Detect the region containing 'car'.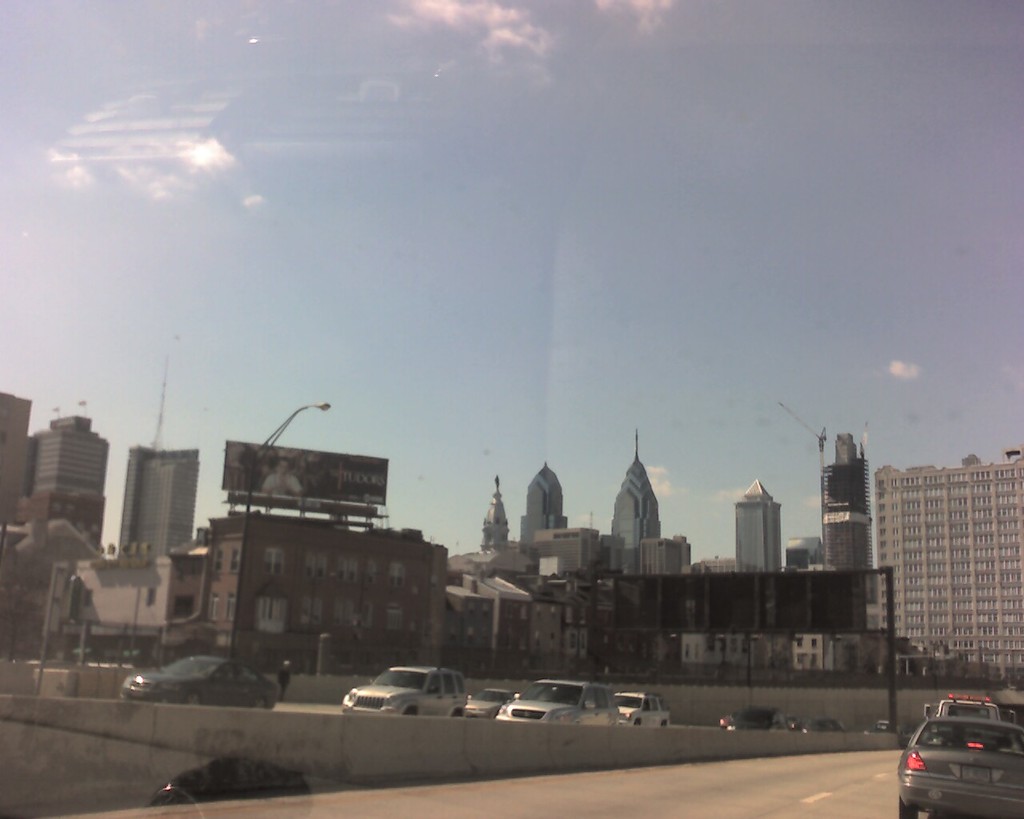
BBox(495, 679, 622, 726).
